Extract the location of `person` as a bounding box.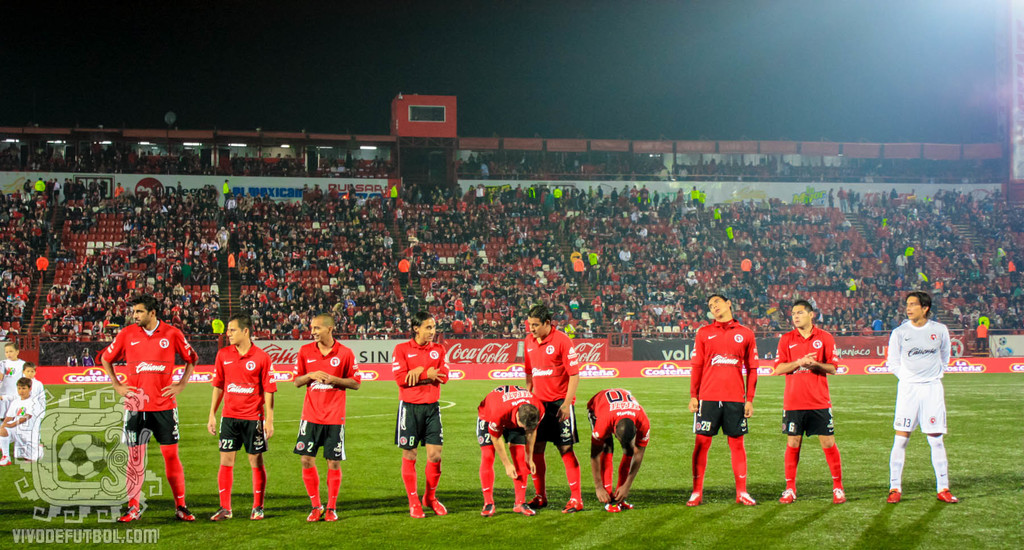
(left=17, top=362, right=37, bottom=387).
